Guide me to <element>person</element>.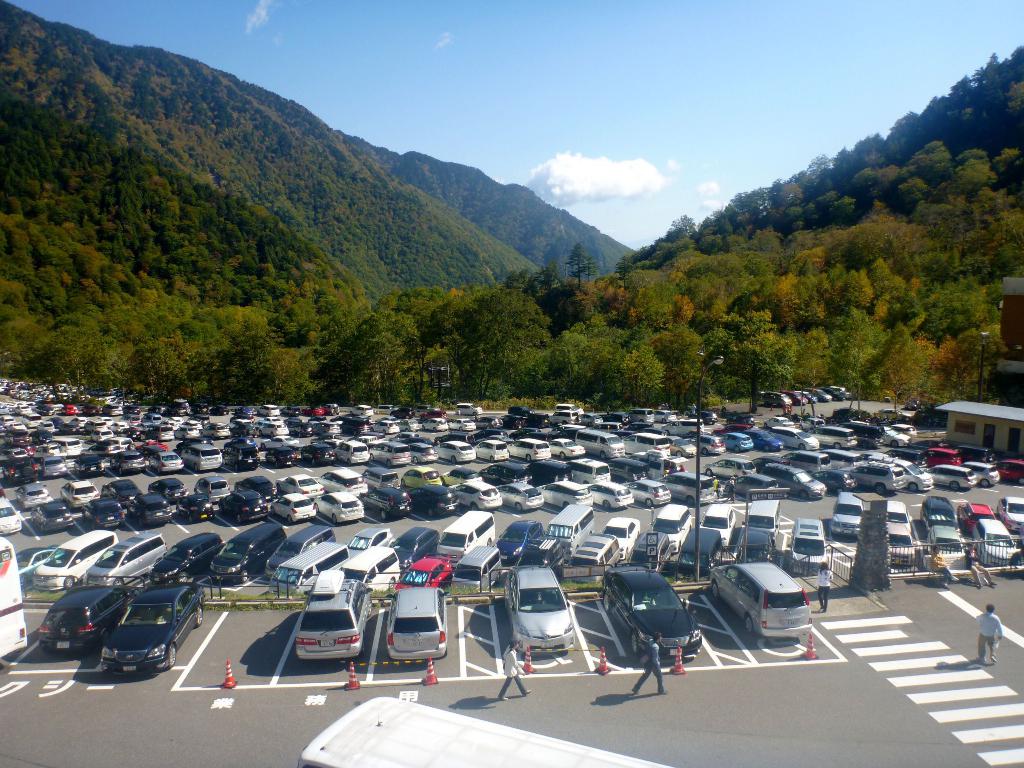
Guidance: bbox=[665, 403, 669, 406].
